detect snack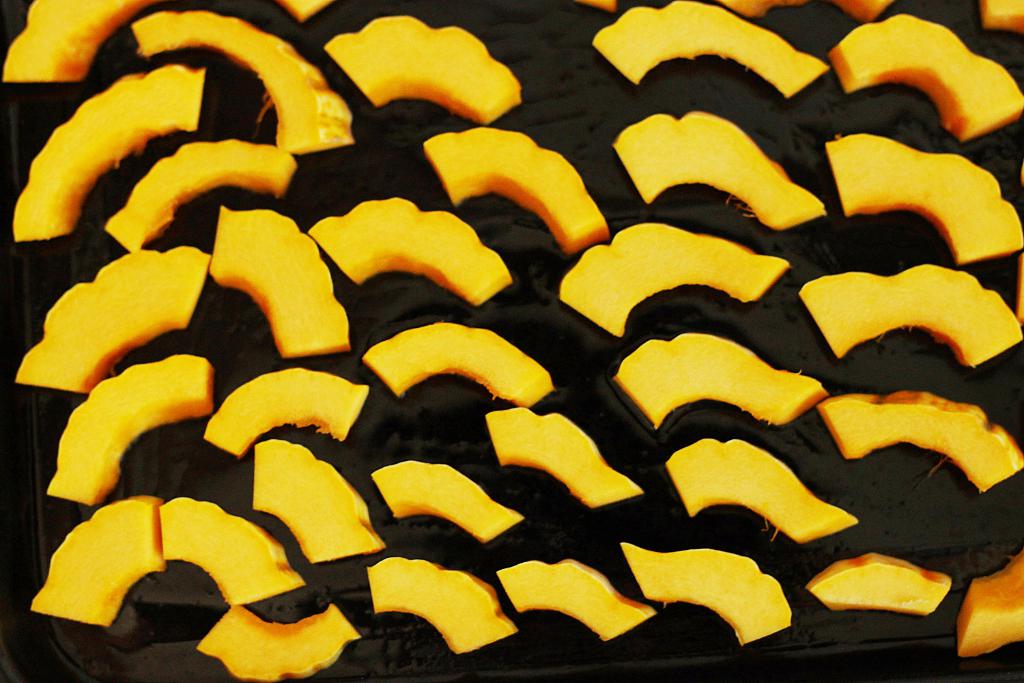
<region>960, 563, 1023, 657</region>
